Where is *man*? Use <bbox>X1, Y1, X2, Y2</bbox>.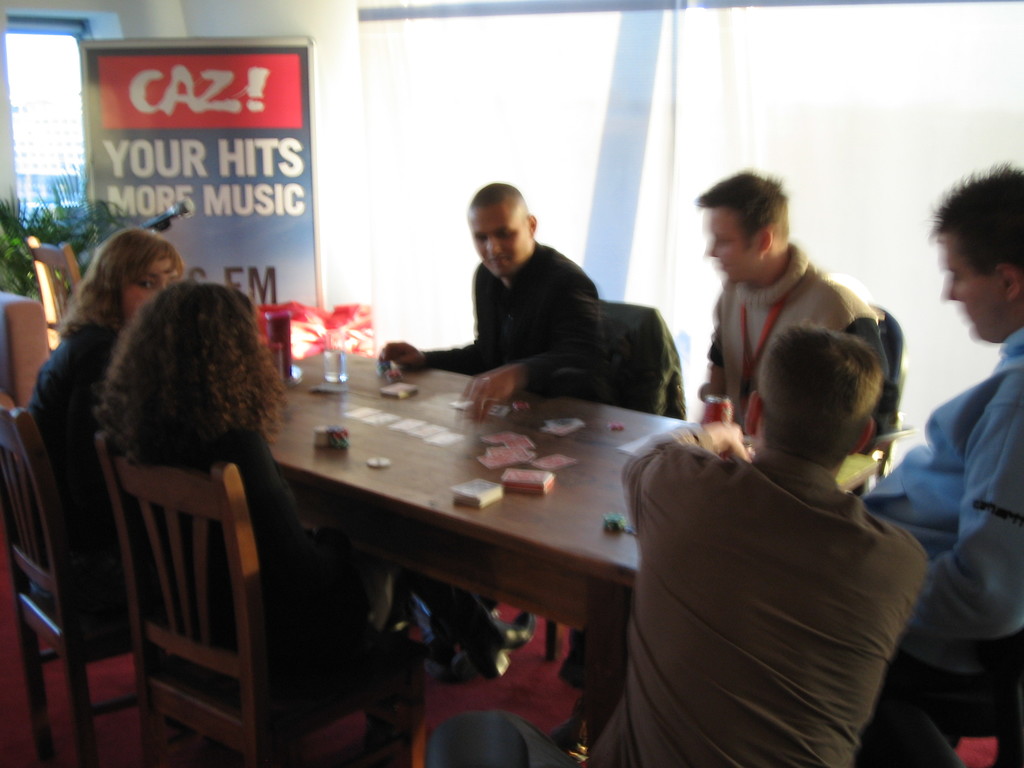
<bbox>580, 285, 964, 767</bbox>.
